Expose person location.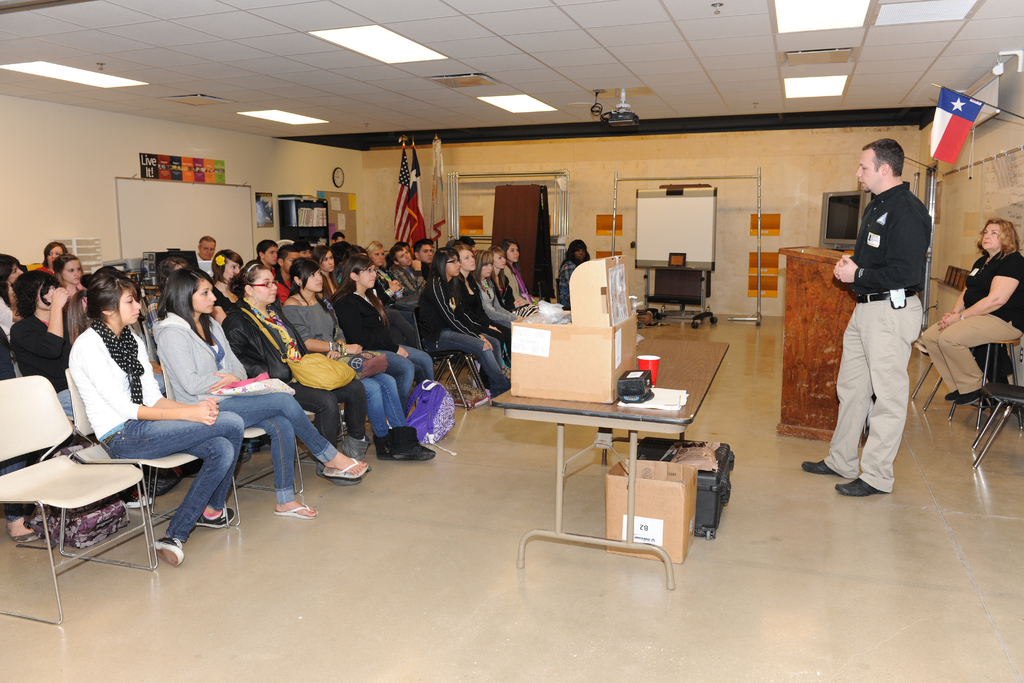
Exposed at rect(922, 215, 1023, 406).
